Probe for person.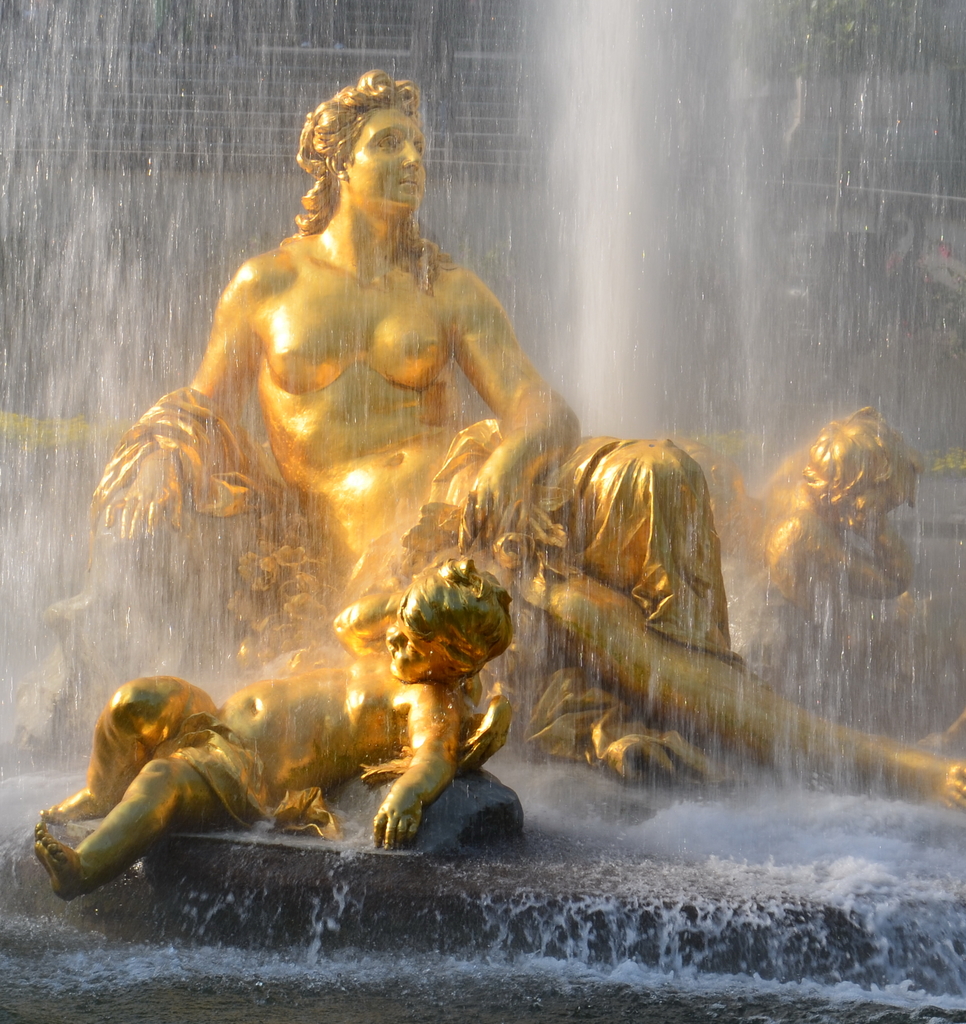
Probe result: bbox=[718, 403, 935, 655].
